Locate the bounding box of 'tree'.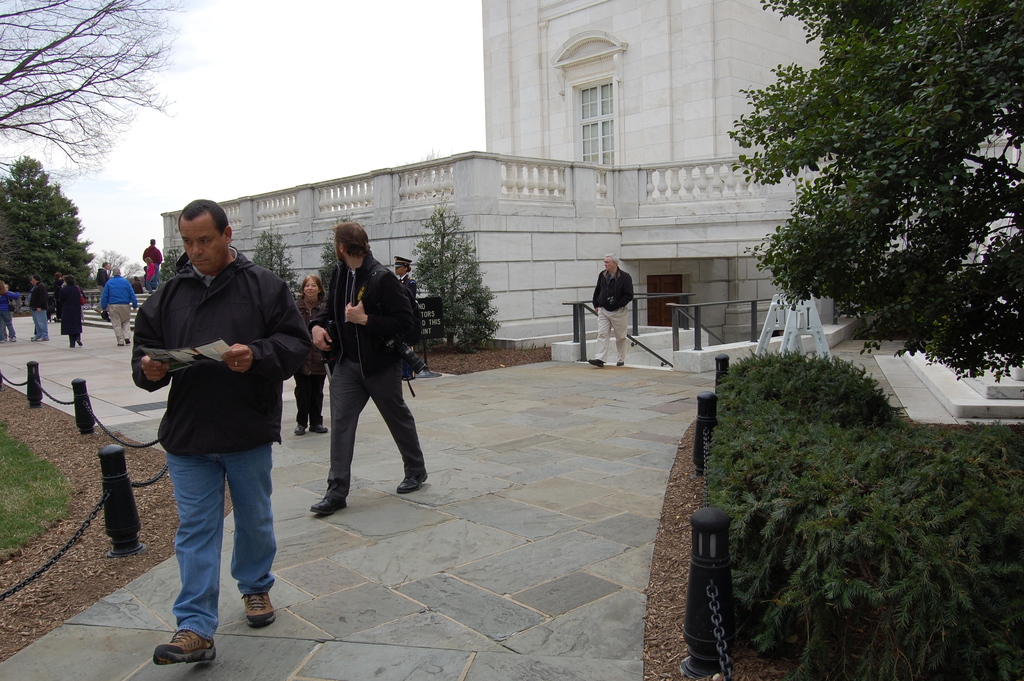
Bounding box: bbox(405, 198, 499, 352).
